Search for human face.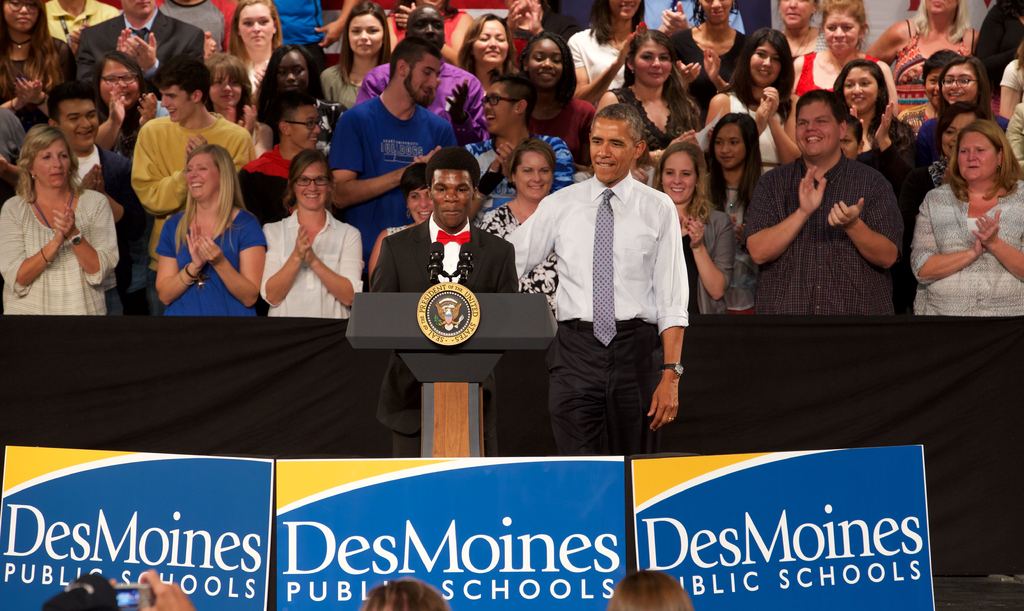
Found at {"x1": 753, "y1": 40, "x2": 781, "y2": 85}.
